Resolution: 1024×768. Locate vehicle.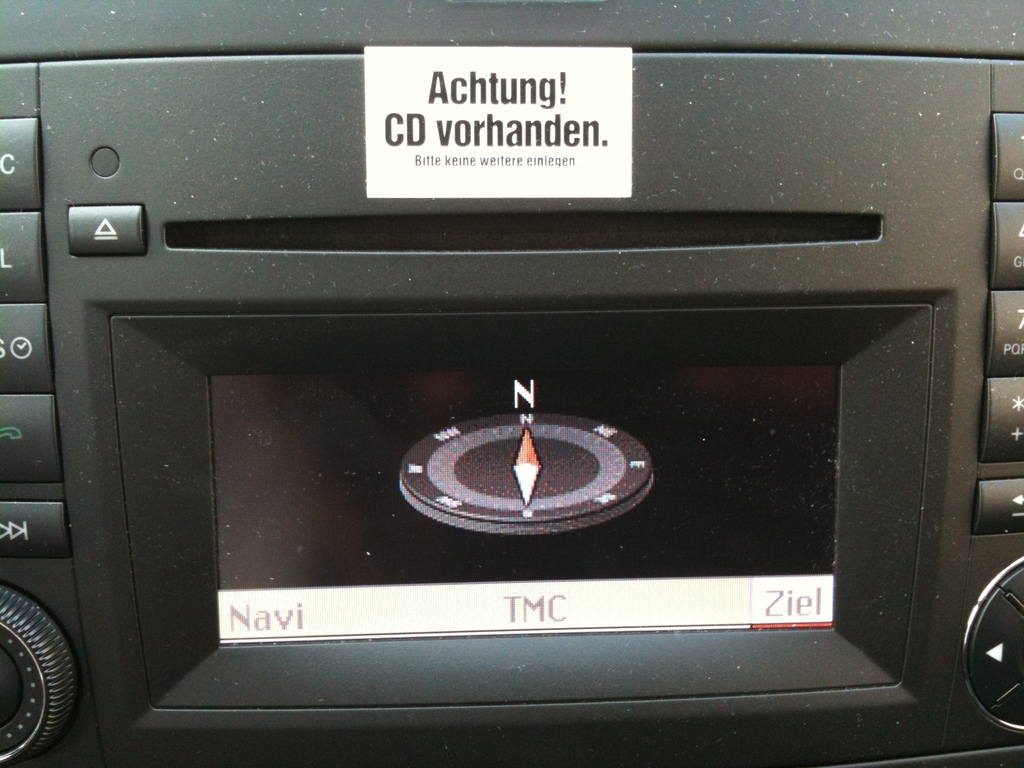
{"x1": 0, "y1": 0, "x2": 1023, "y2": 767}.
